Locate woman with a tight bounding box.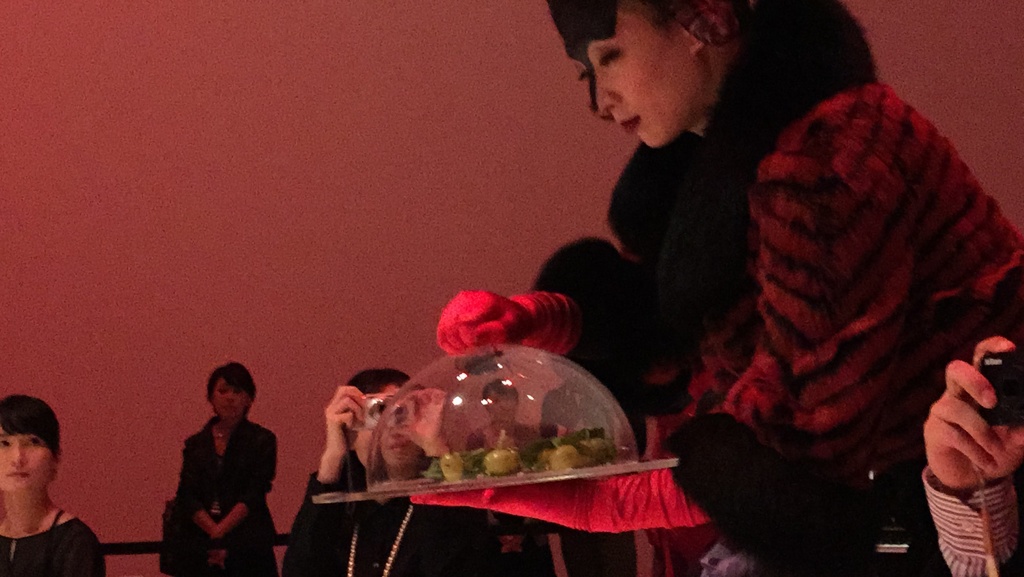
locate(278, 366, 509, 576).
